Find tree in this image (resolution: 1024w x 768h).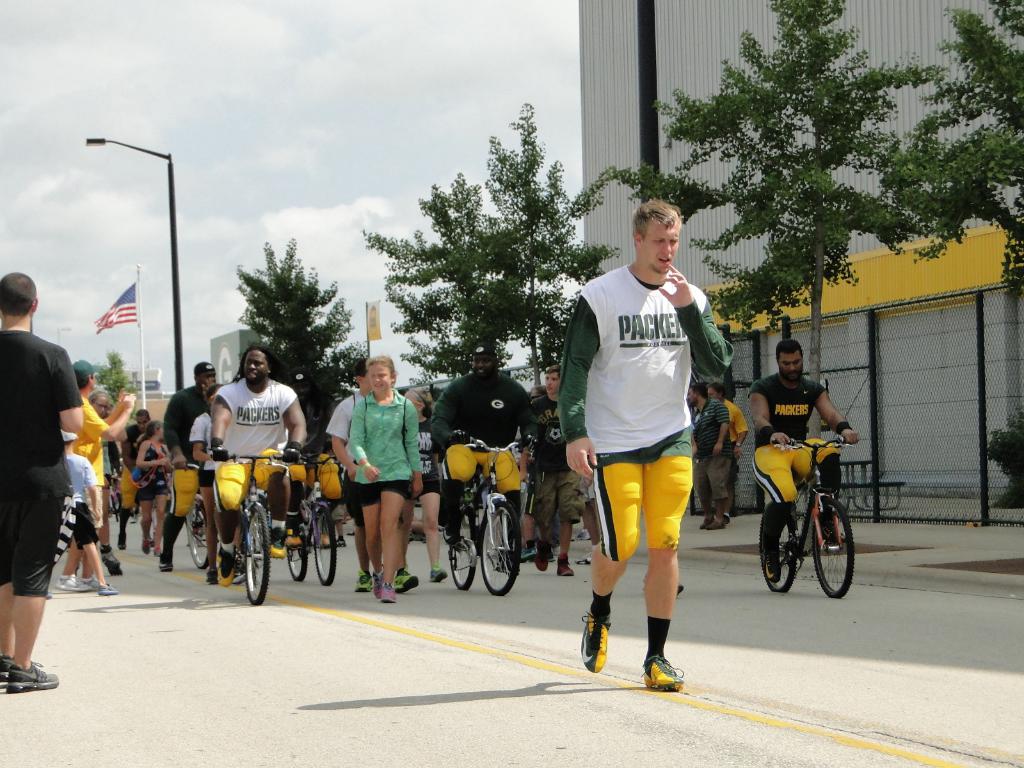
986,403,1023,511.
